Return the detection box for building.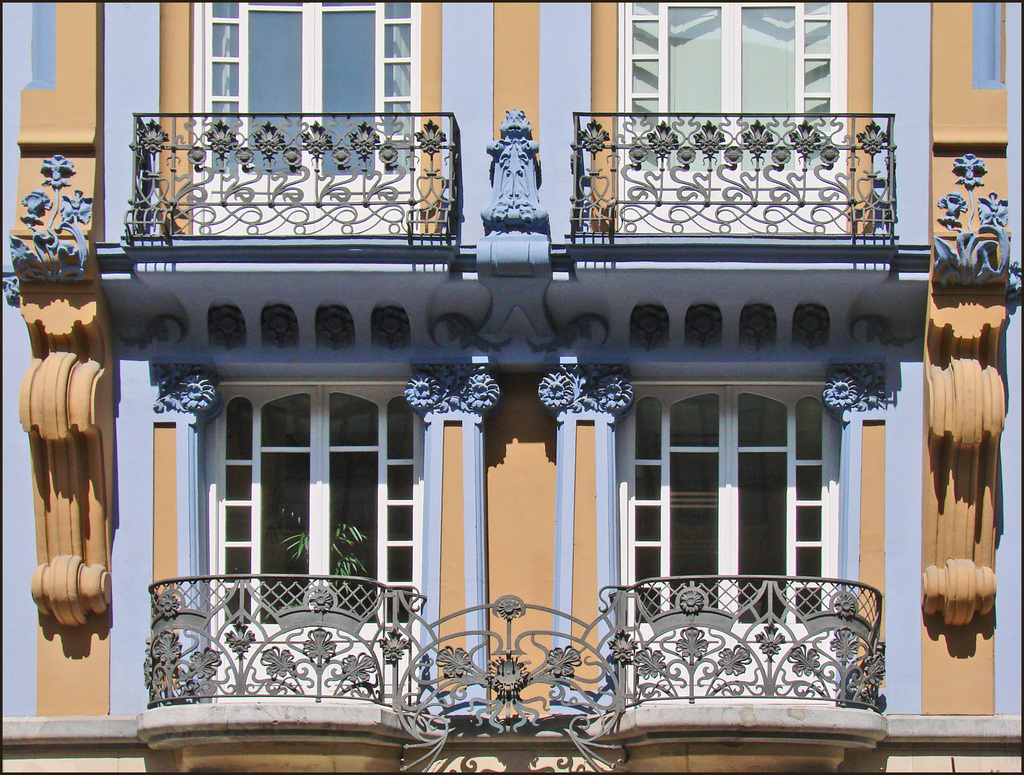
bbox=(0, 0, 1023, 774).
